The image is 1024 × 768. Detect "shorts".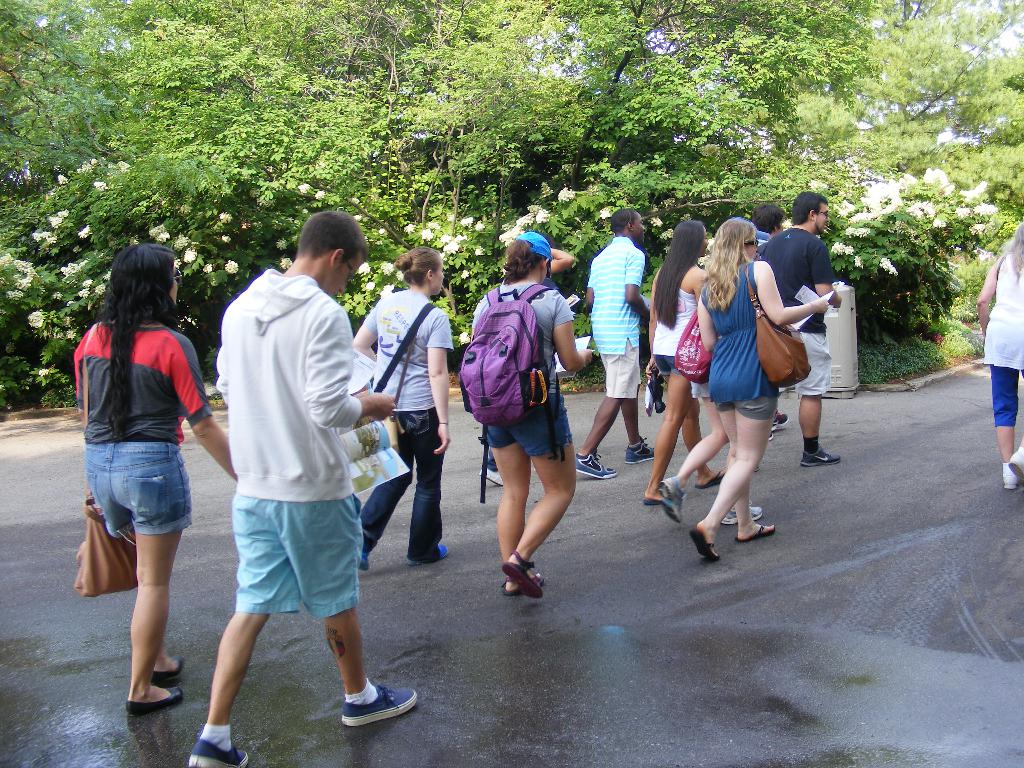
Detection: bbox=[218, 484, 383, 645].
